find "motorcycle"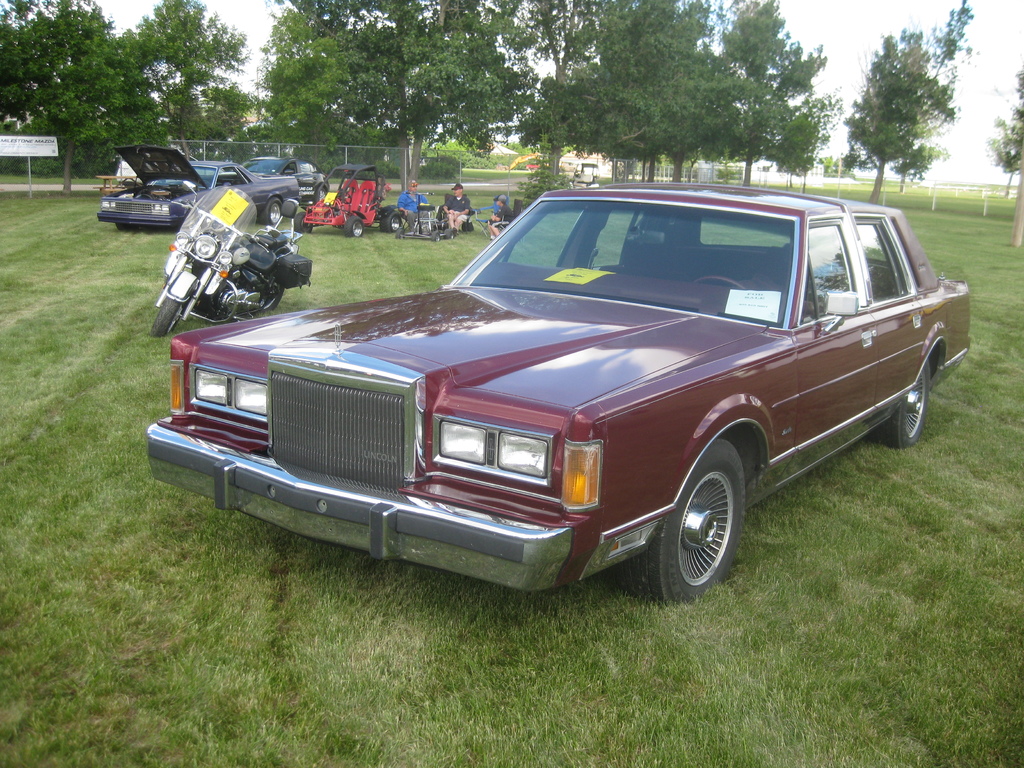
{"x1": 157, "y1": 195, "x2": 300, "y2": 333}
